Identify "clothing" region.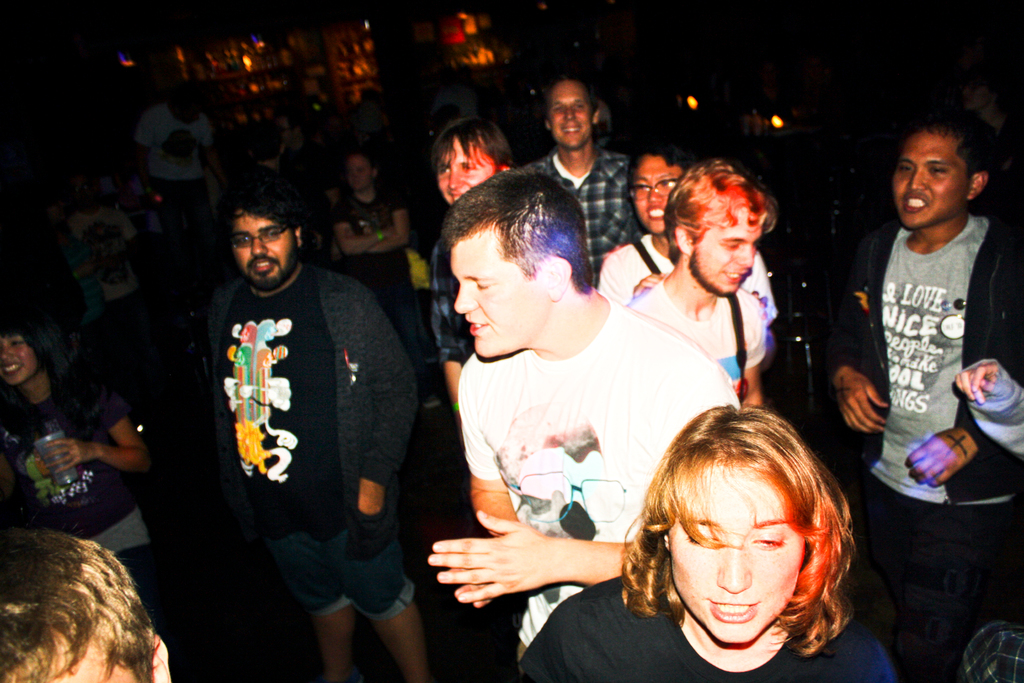
Region: box(817, 215, 1023, 674).
